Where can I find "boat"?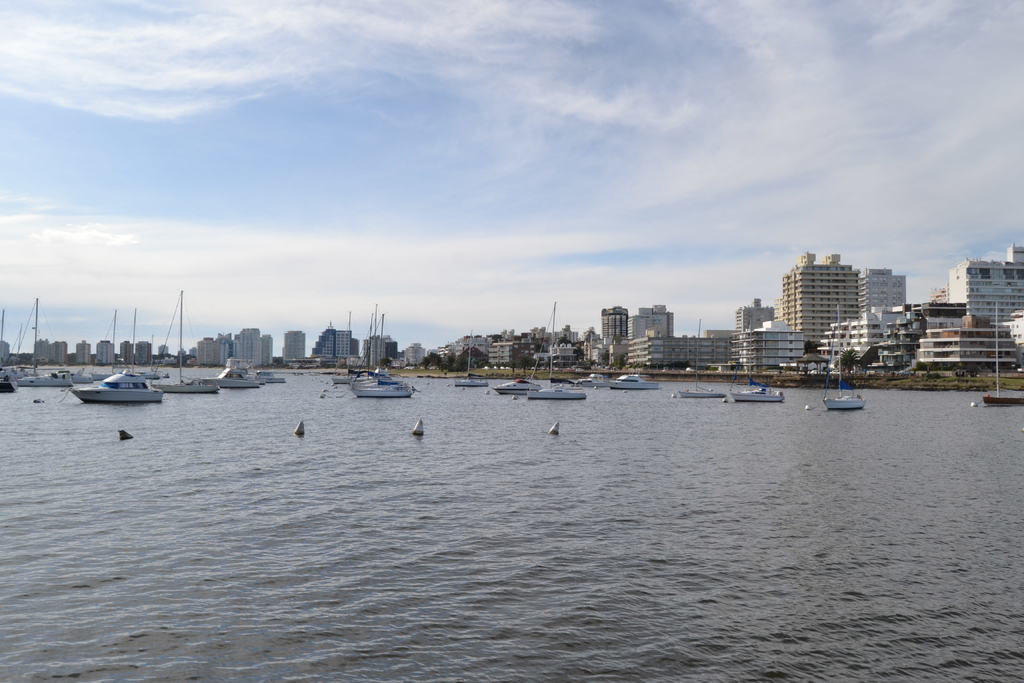
You can find it at [823,302,867,411].
